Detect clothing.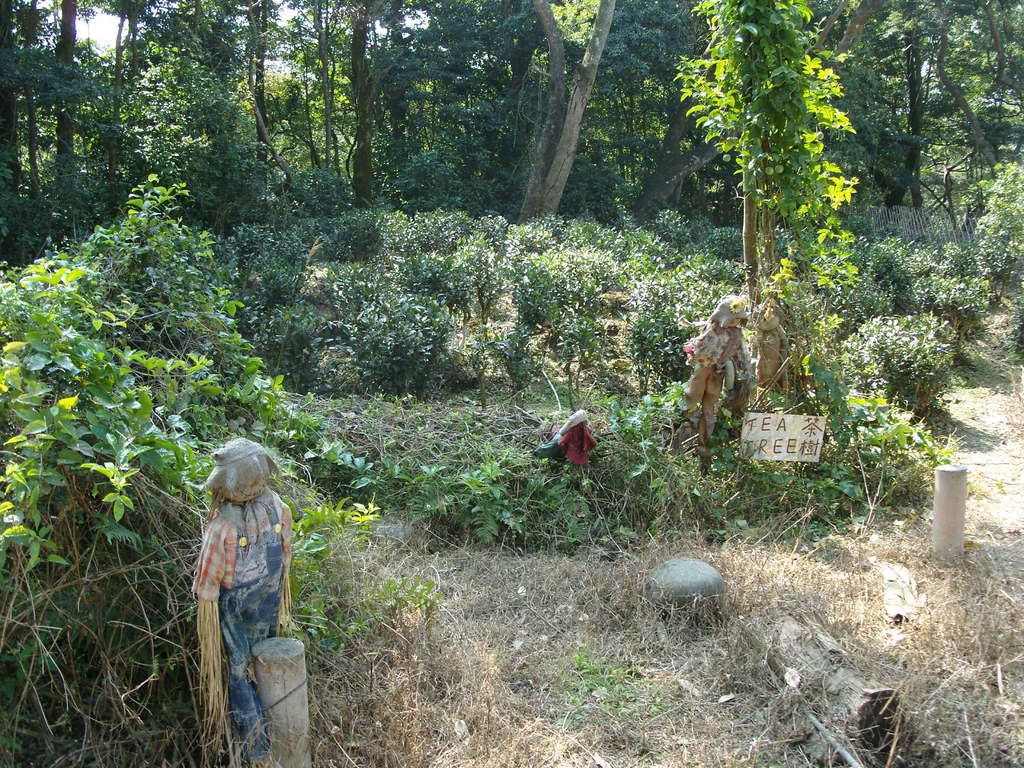
Detected at BBox(193, 488, 292, 760).
